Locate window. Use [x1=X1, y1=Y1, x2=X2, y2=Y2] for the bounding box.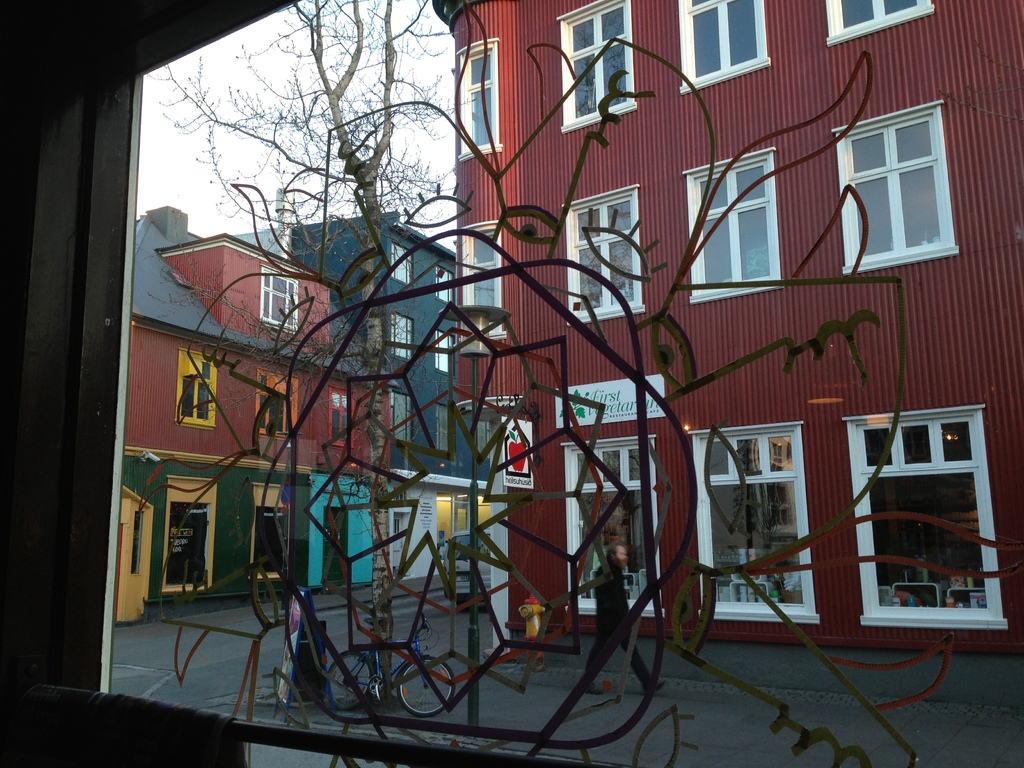
[x1=572, y1=190, x2=630, y2=311].
